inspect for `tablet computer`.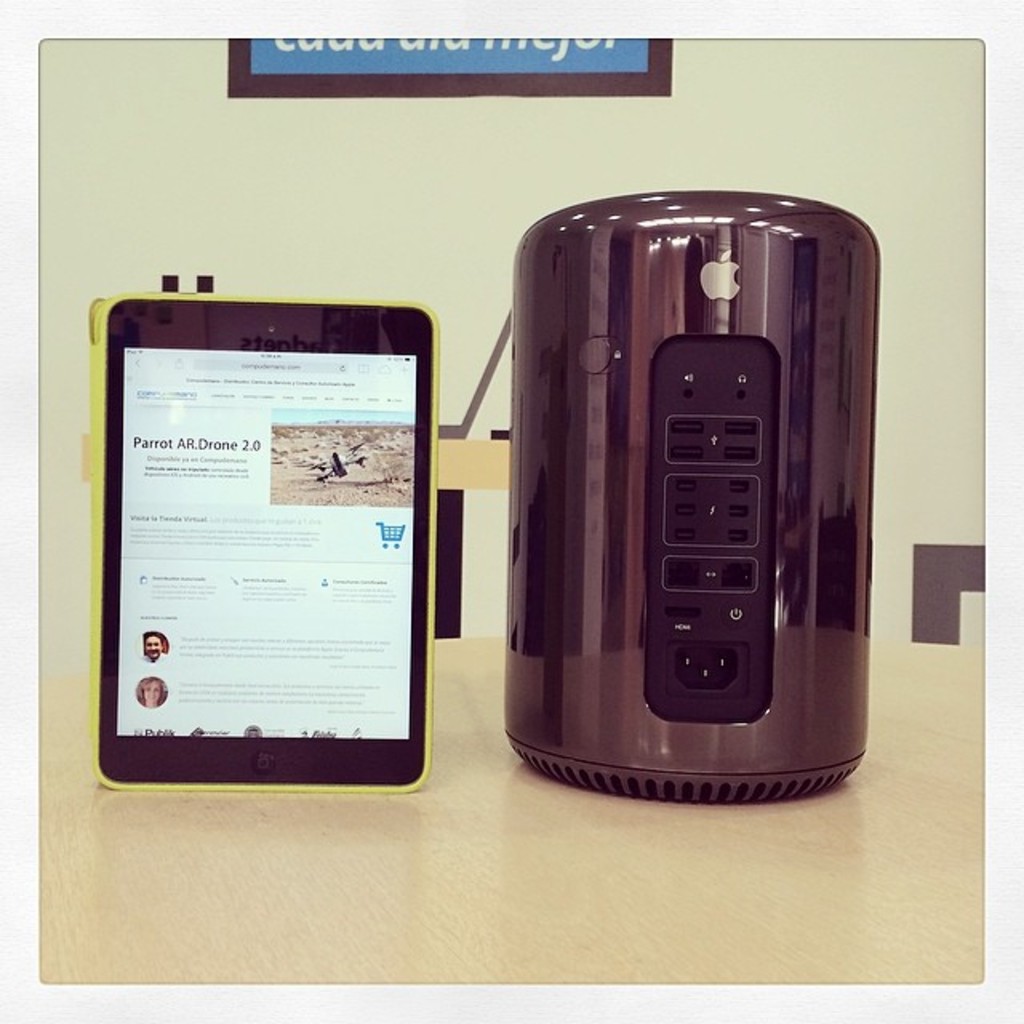
Inspection: pyautogui.locateOnScreen(86, 294, 438, 798).
